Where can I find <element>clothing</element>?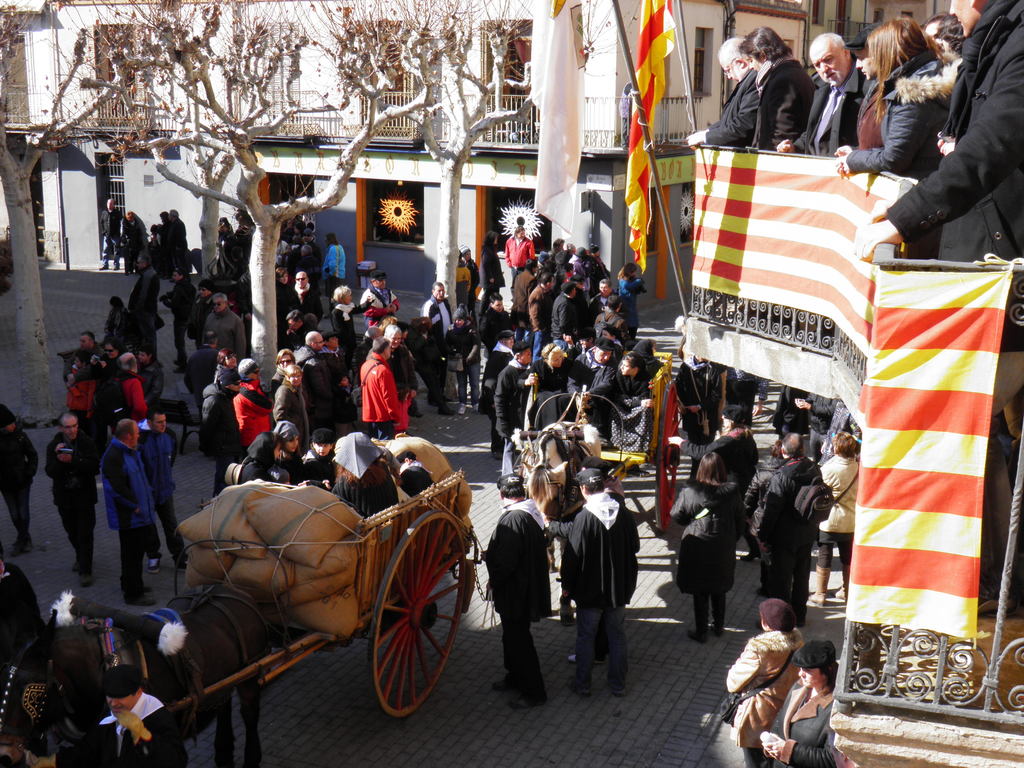
You can find it at 334:457:403:523.
